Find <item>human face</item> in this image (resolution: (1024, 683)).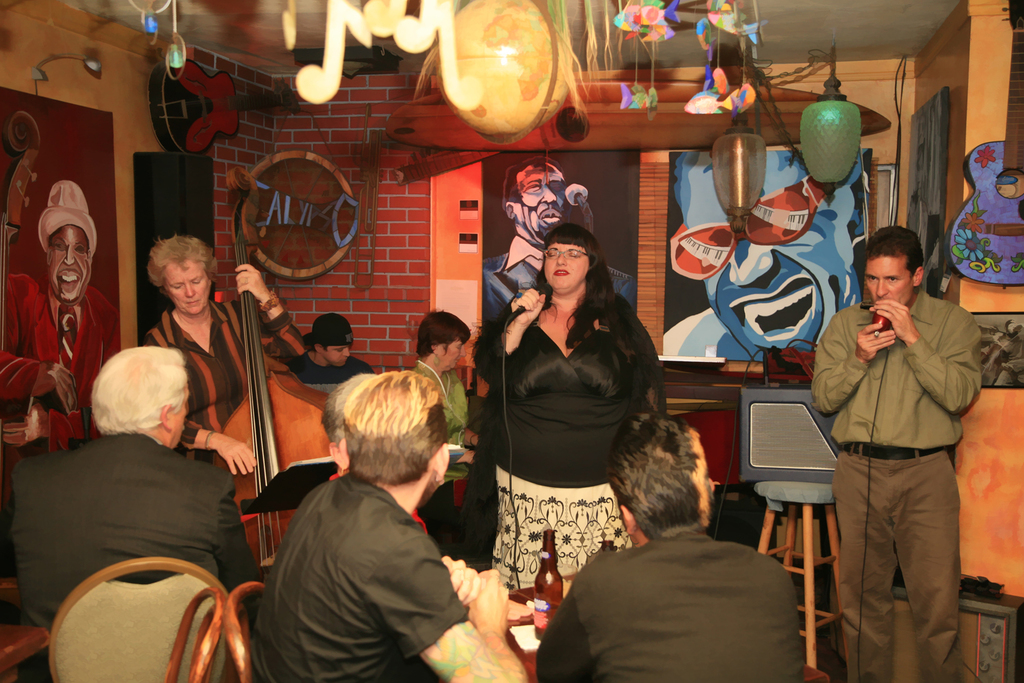
865, 255, 909, 305.
